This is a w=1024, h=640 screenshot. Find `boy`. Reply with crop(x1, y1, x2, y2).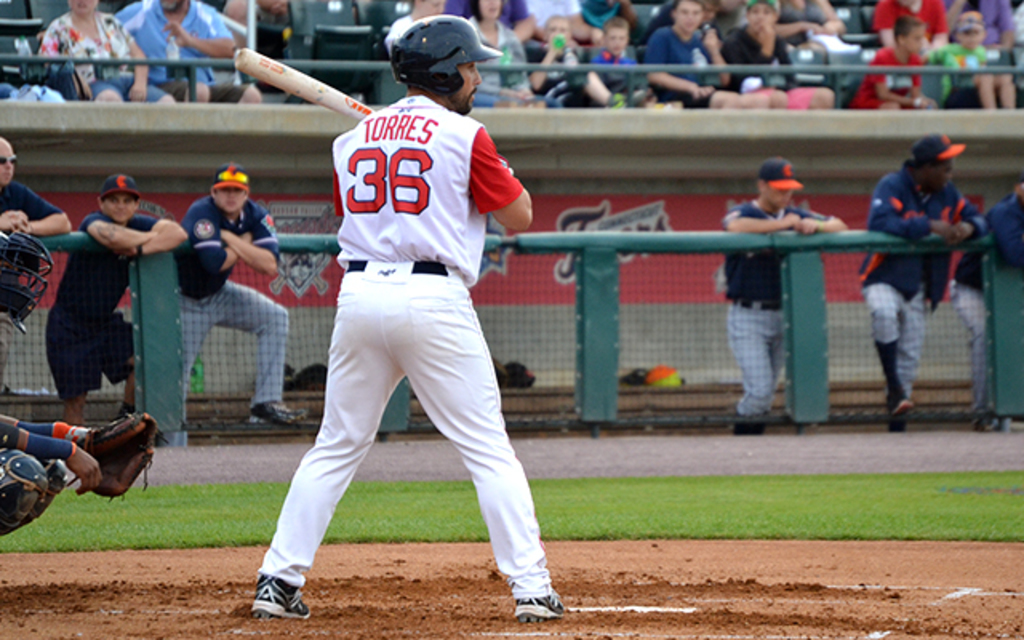
crop(722, 0, 835, 106).
